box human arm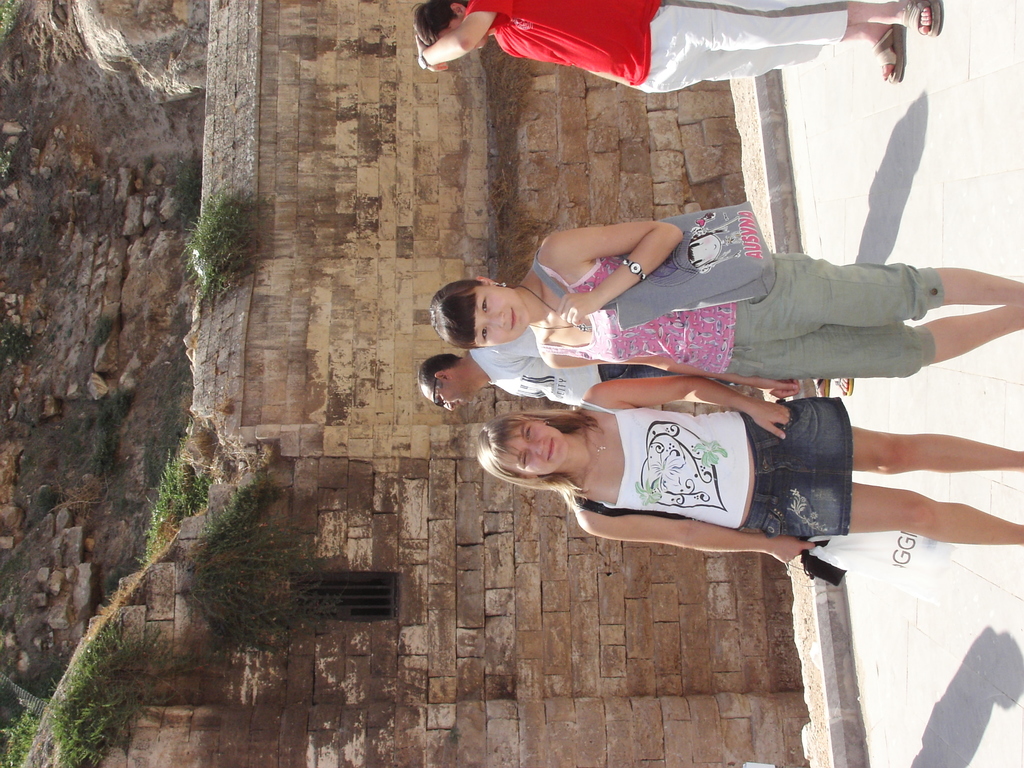
box(543, 360, 800, 399)
